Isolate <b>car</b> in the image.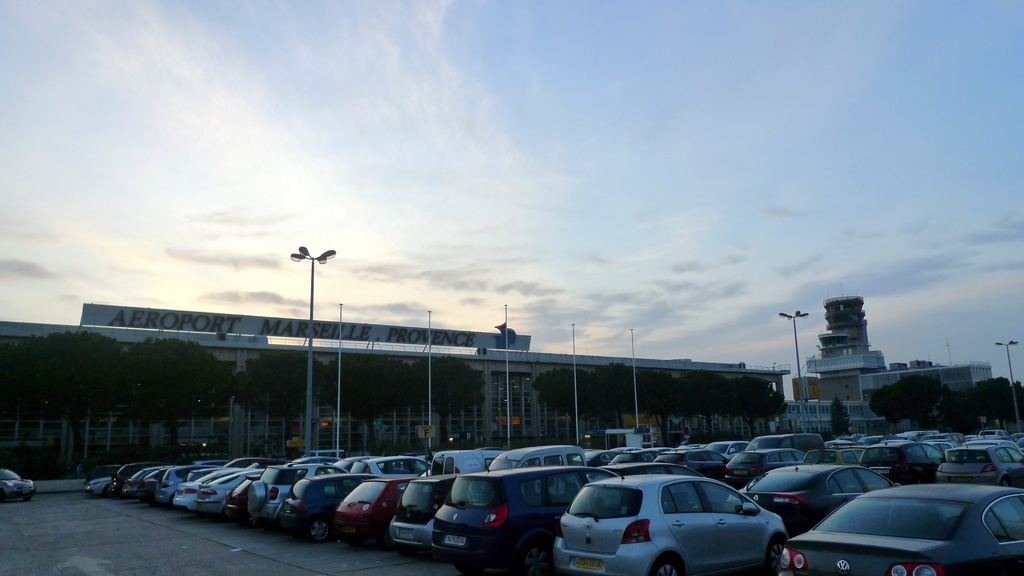
Isolated region: bbox(224, 471, 264, 518).
